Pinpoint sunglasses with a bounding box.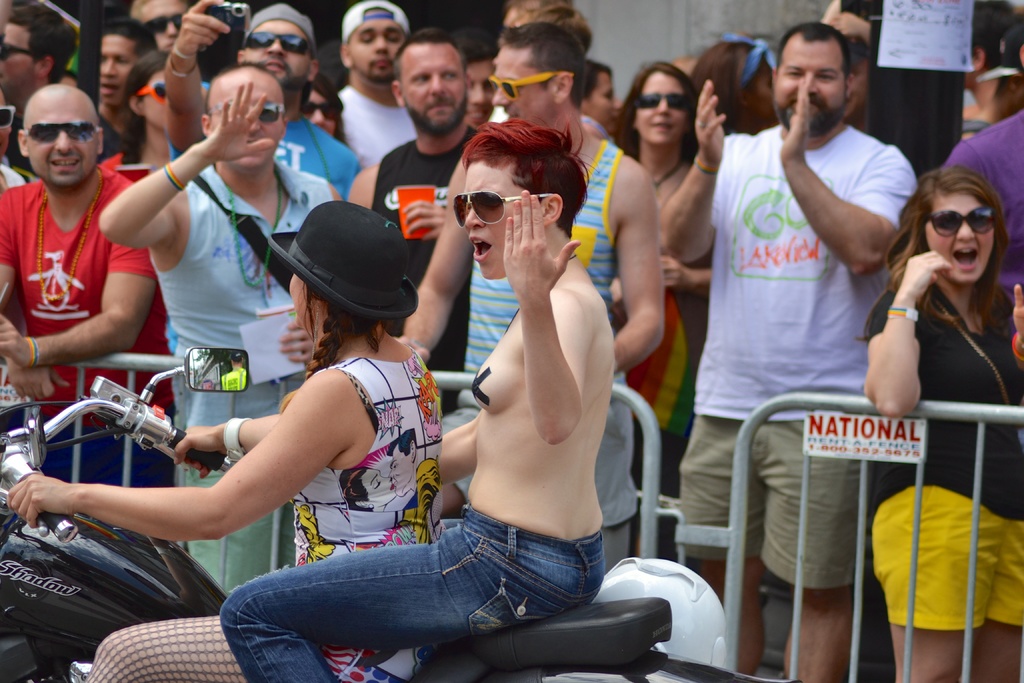
pyautogui.locateOnScreen(145, 12, 188, 37).
